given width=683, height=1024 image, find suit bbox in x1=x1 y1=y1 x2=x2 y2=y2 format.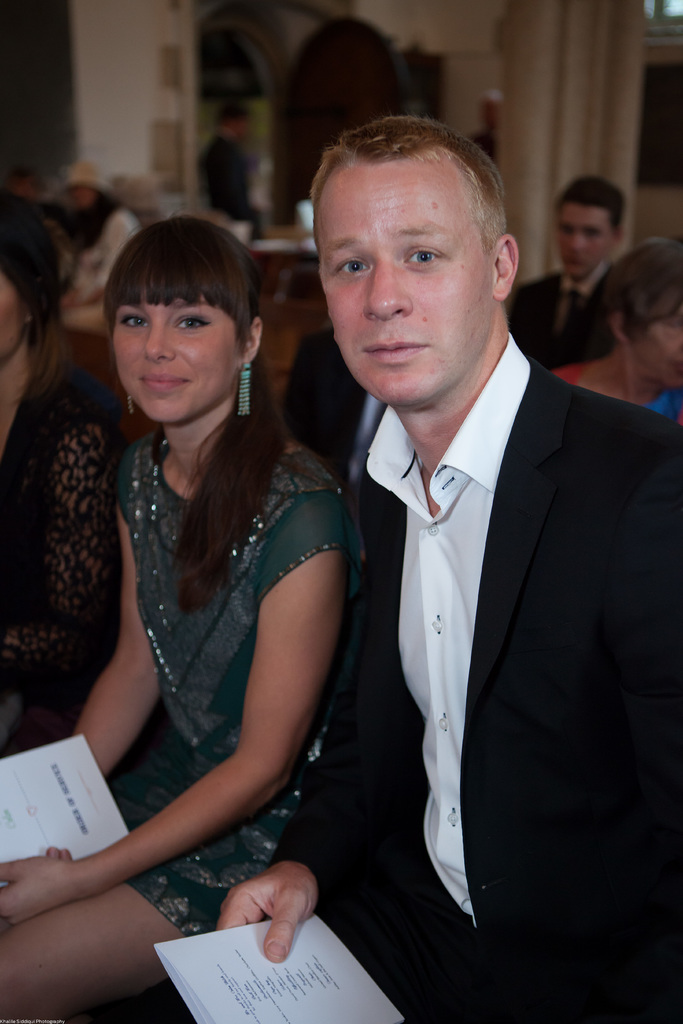
x1=317 y1=237 x2=655 y2=988.
